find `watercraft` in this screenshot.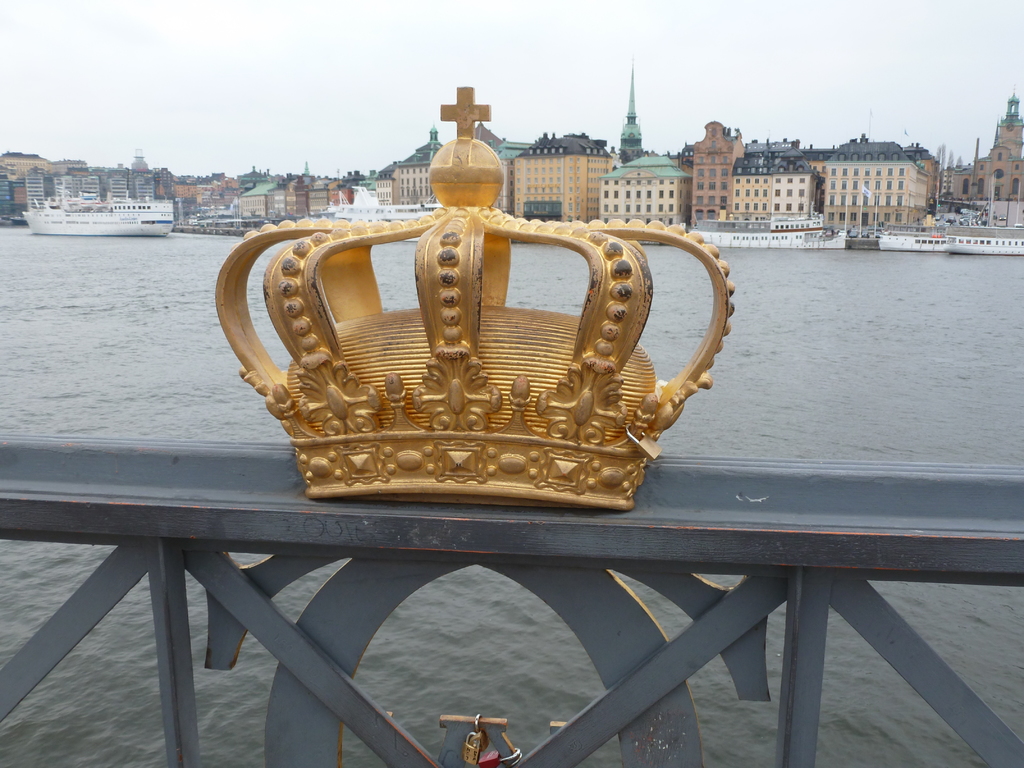
The bounding box for `watercraft` is pyautogui.locateOnScreen(28, 164, 173, 232).
